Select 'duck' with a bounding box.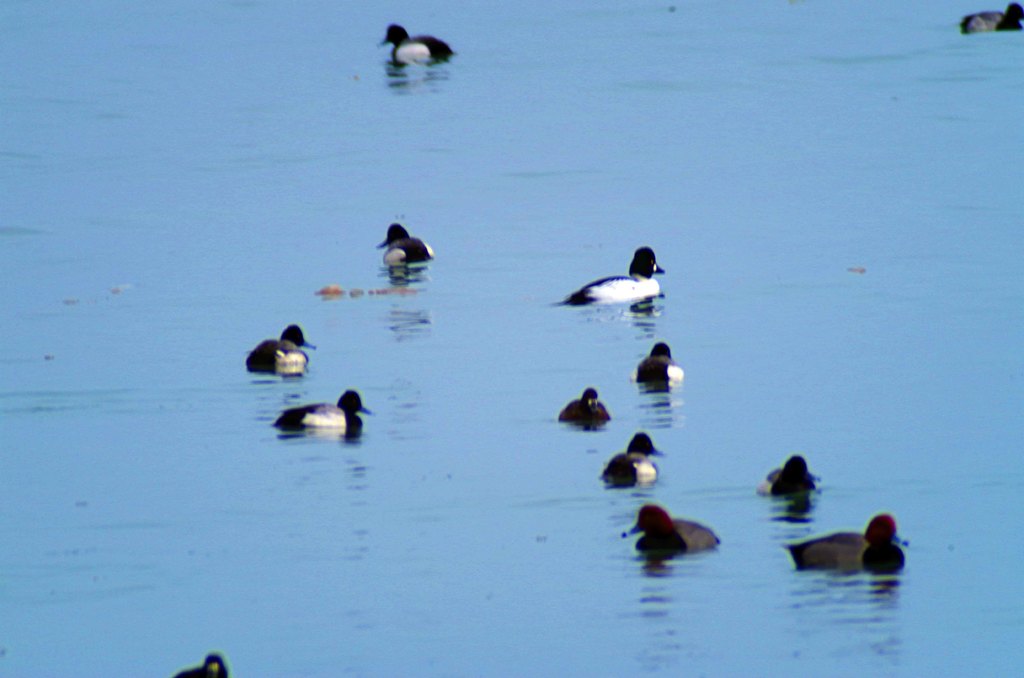
958/0/1023/35.
